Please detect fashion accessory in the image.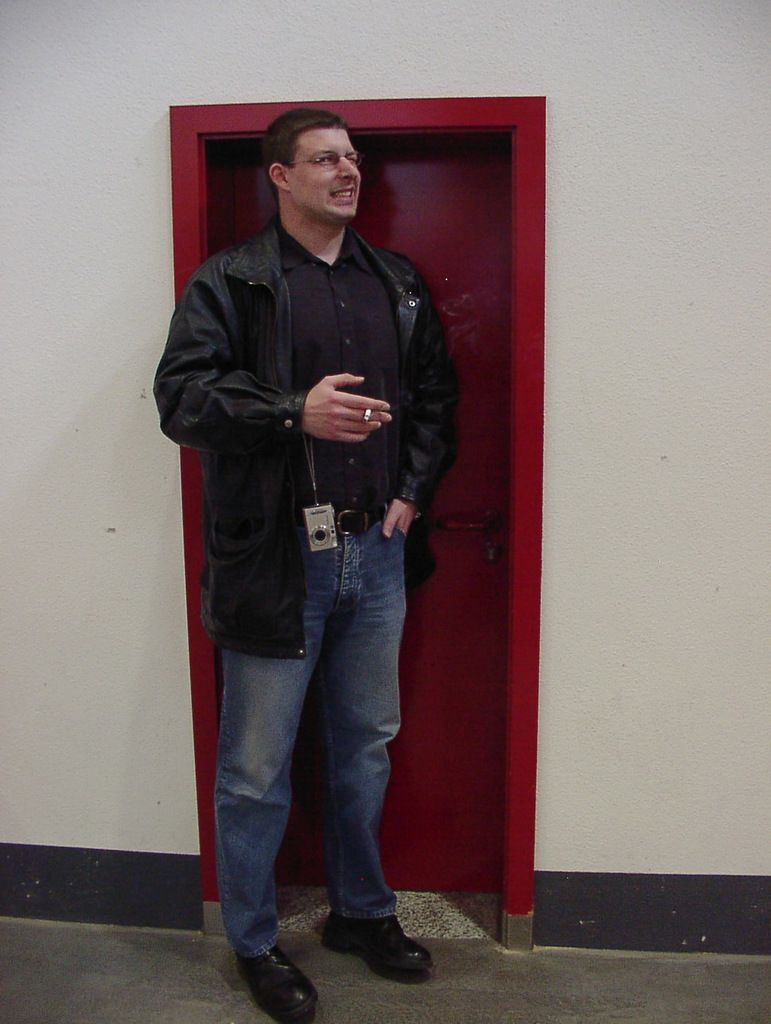
left=241, top=943, right=324, bottom=1023.
